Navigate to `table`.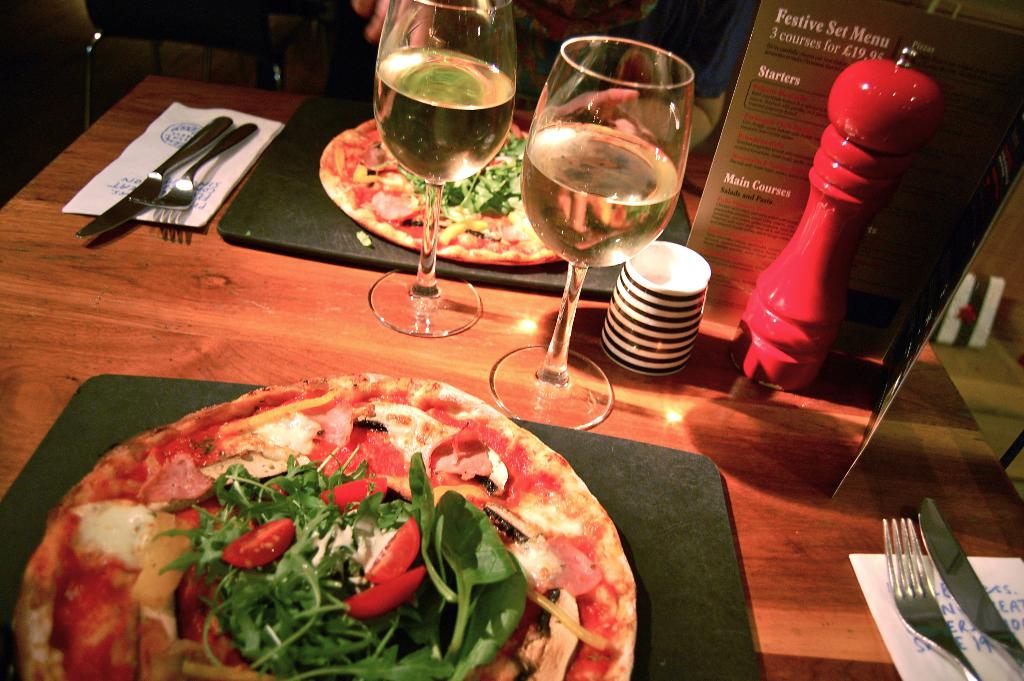
Navigation target: pyautogui.locateOnScreen(0, 60, 1023, 680).
